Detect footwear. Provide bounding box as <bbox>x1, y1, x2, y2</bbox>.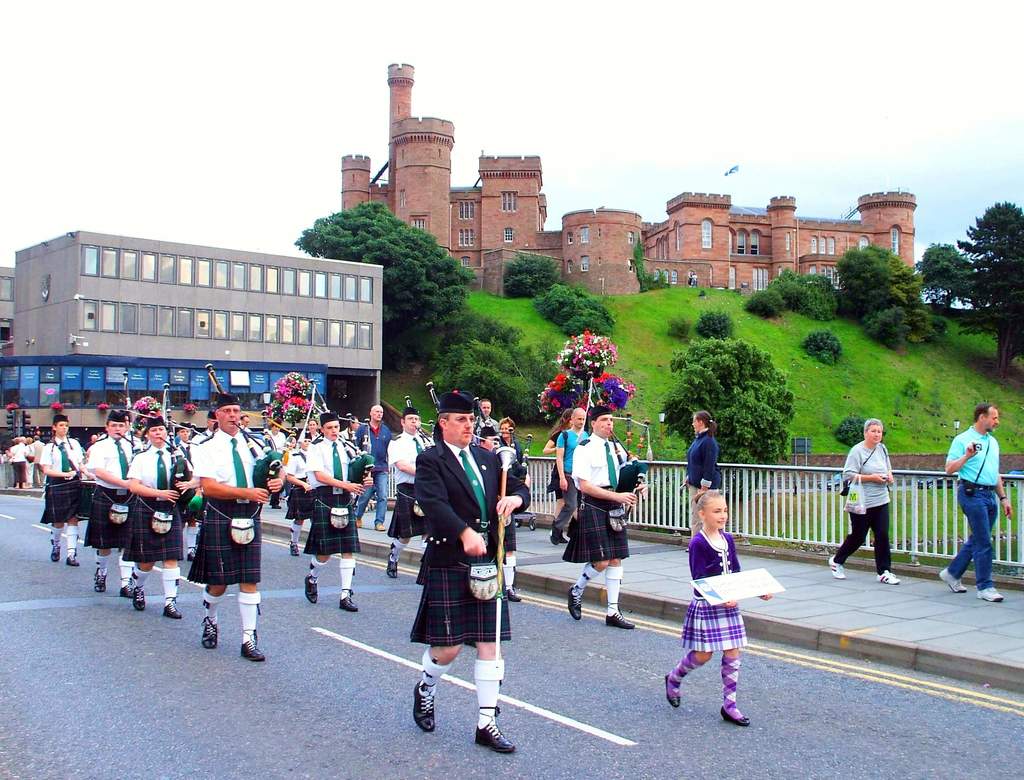
<bbox>205, 621, 219, 649</bbox>.
